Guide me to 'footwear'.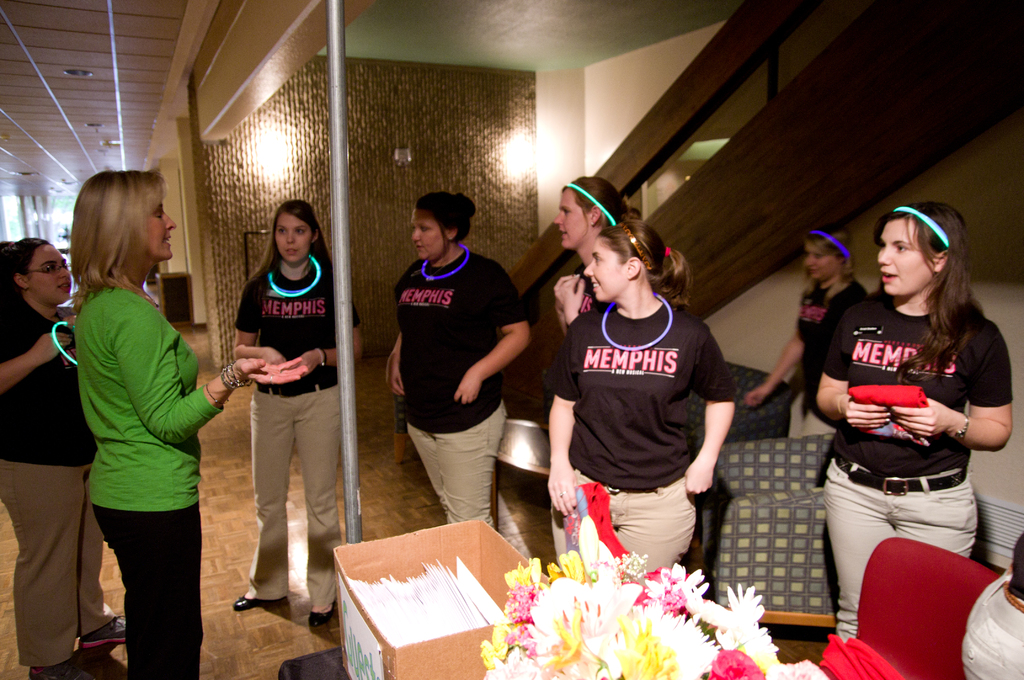
Guidance: (309, 600, 335, 629).
